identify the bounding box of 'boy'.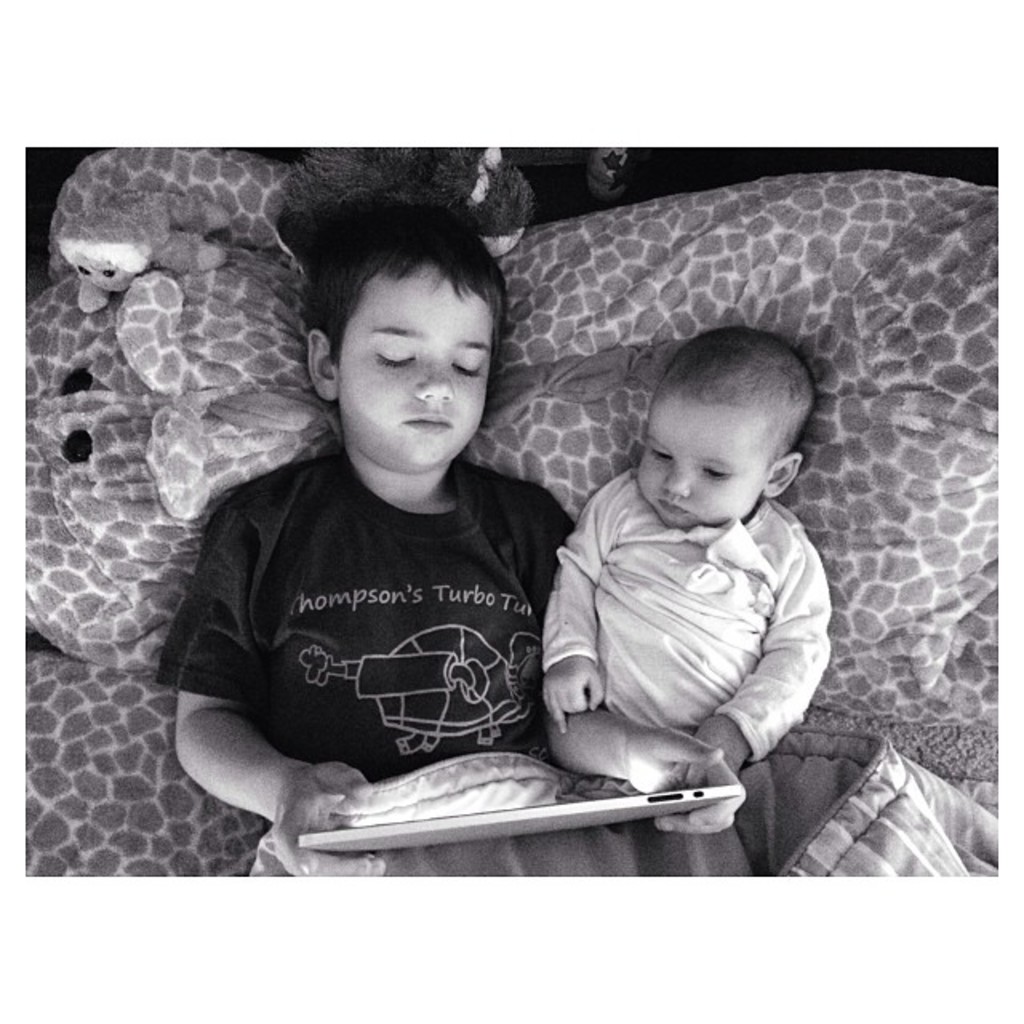
<bbox>160, 158, 618, 869</bbox>.
